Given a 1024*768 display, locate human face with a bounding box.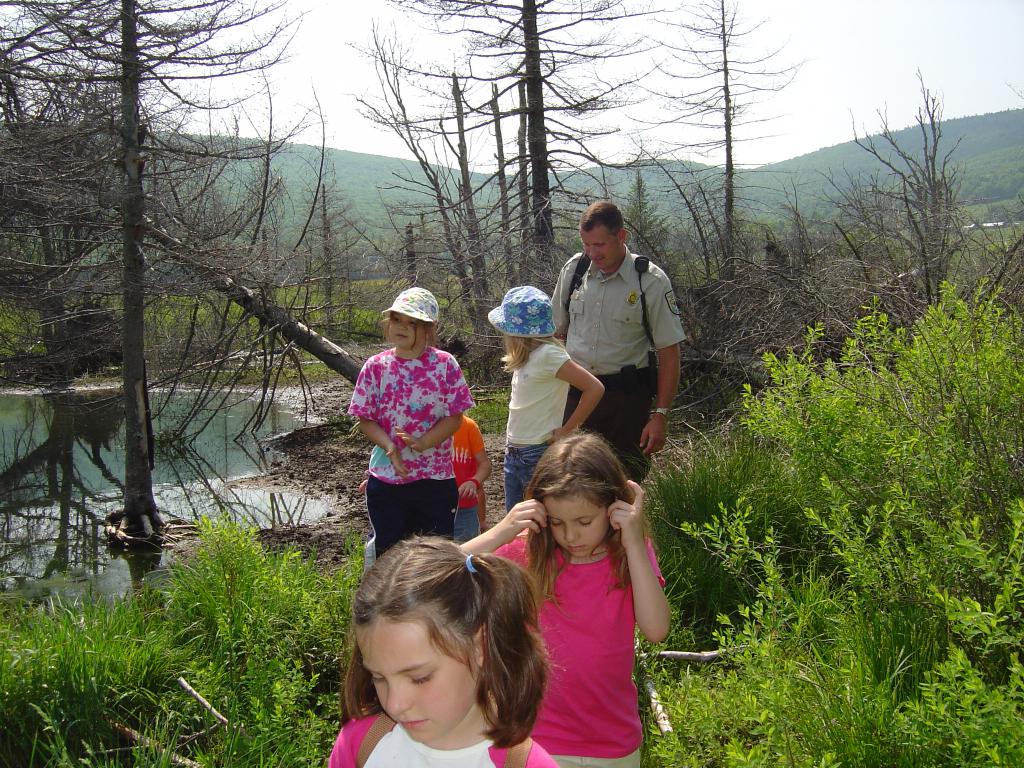
Located: [543,495,609,562].
